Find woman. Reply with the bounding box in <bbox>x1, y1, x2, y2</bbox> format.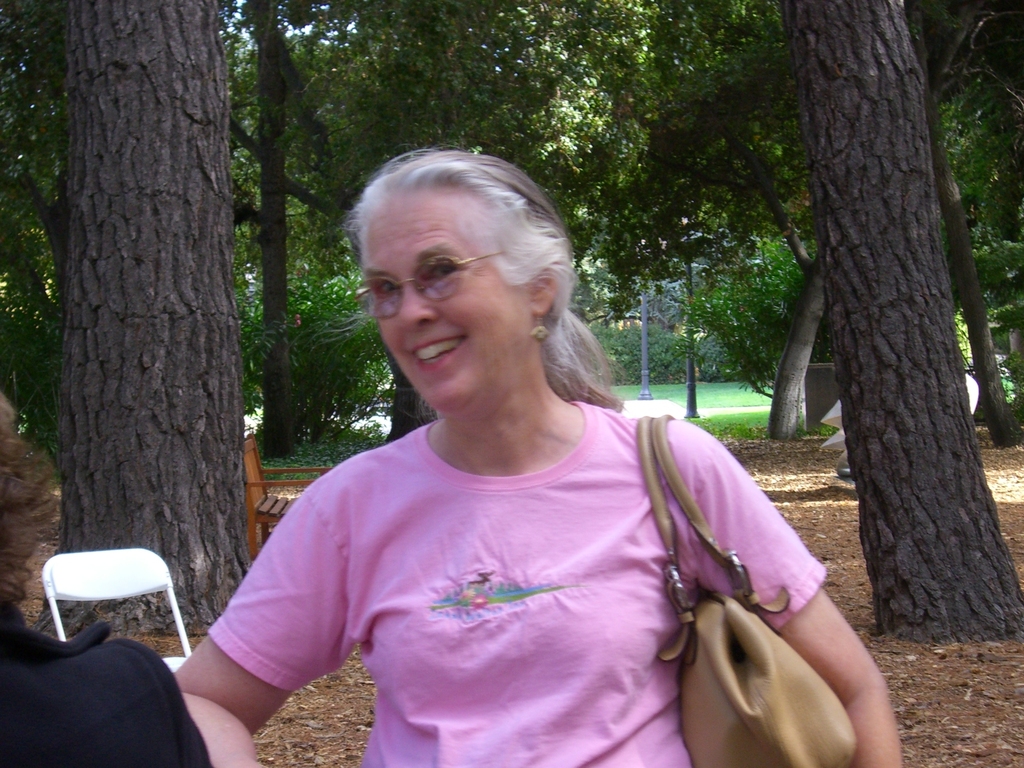
<bbox>166, 150, 897, 766</bbox>.
